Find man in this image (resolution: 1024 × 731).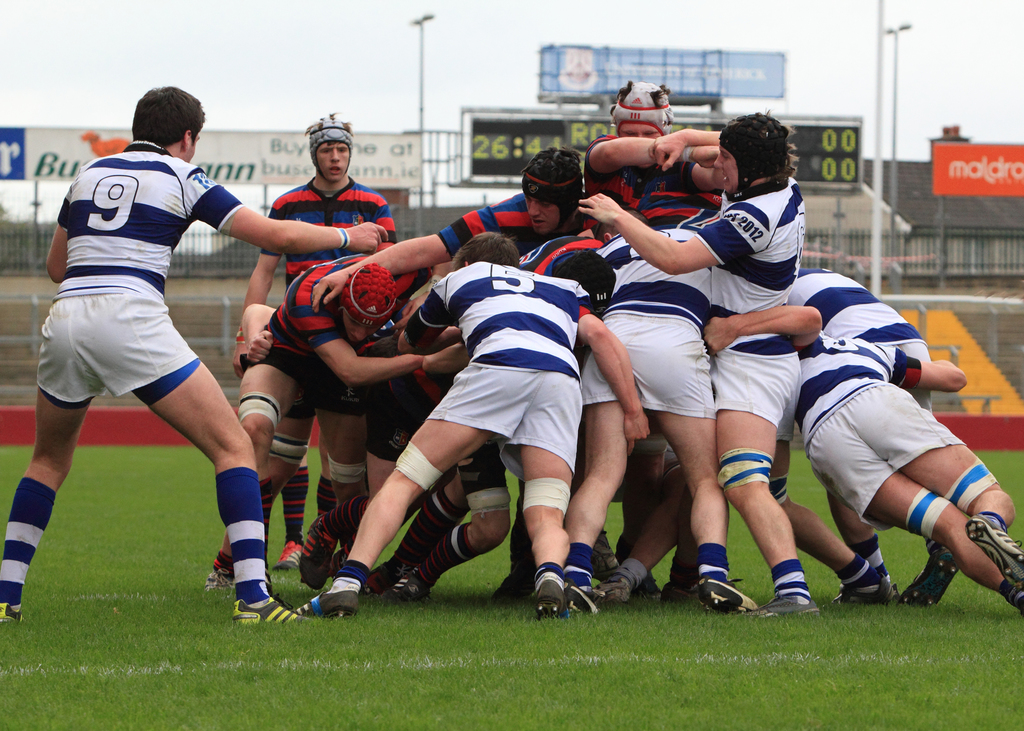
[x1=311, y1=225, x2=657, y2=626].
